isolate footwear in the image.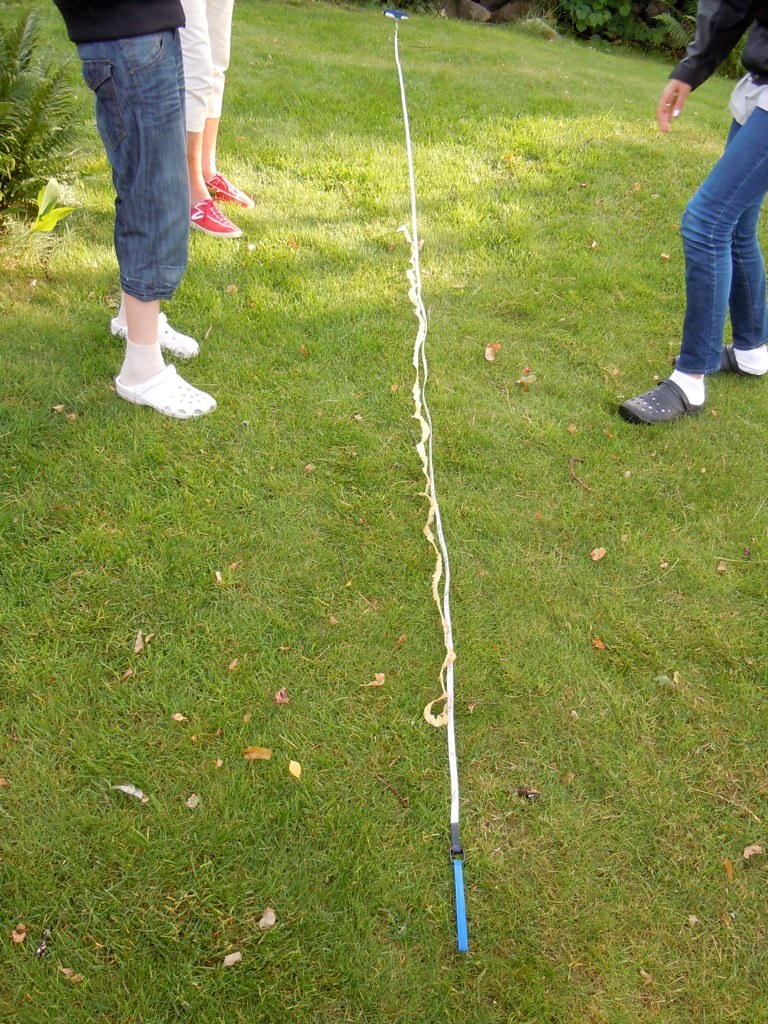
Isolated region: [106,311,199,358].
